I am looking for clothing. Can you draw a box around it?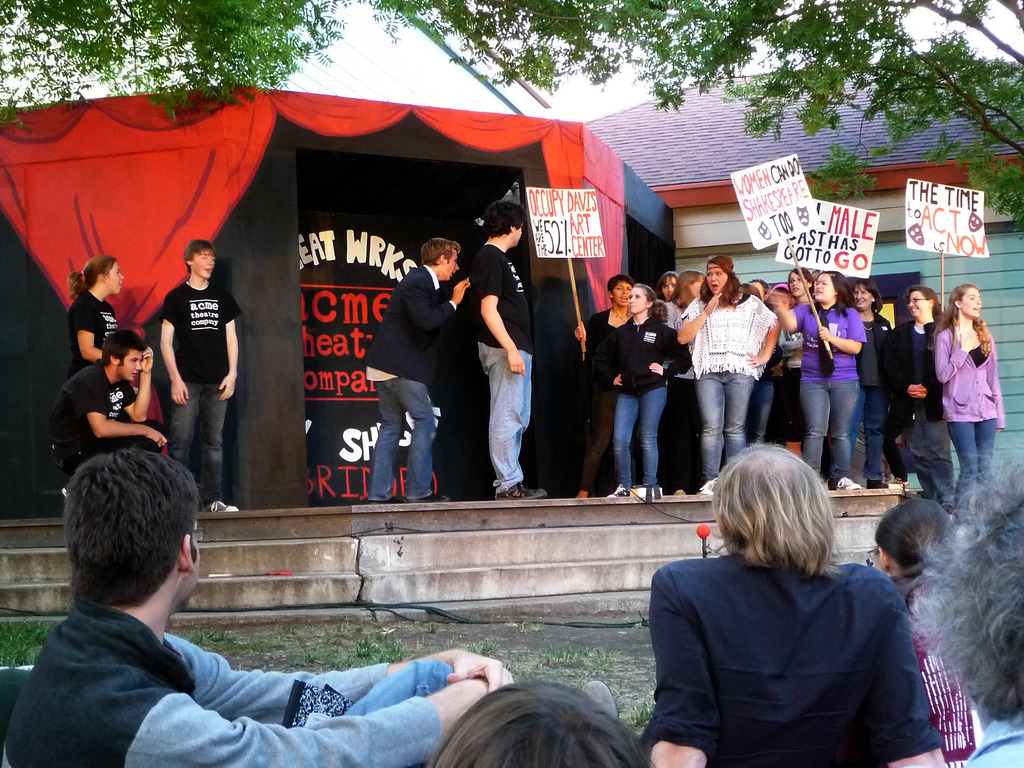
Sure, the bounding box is <box>0,596,453,767</box>.
